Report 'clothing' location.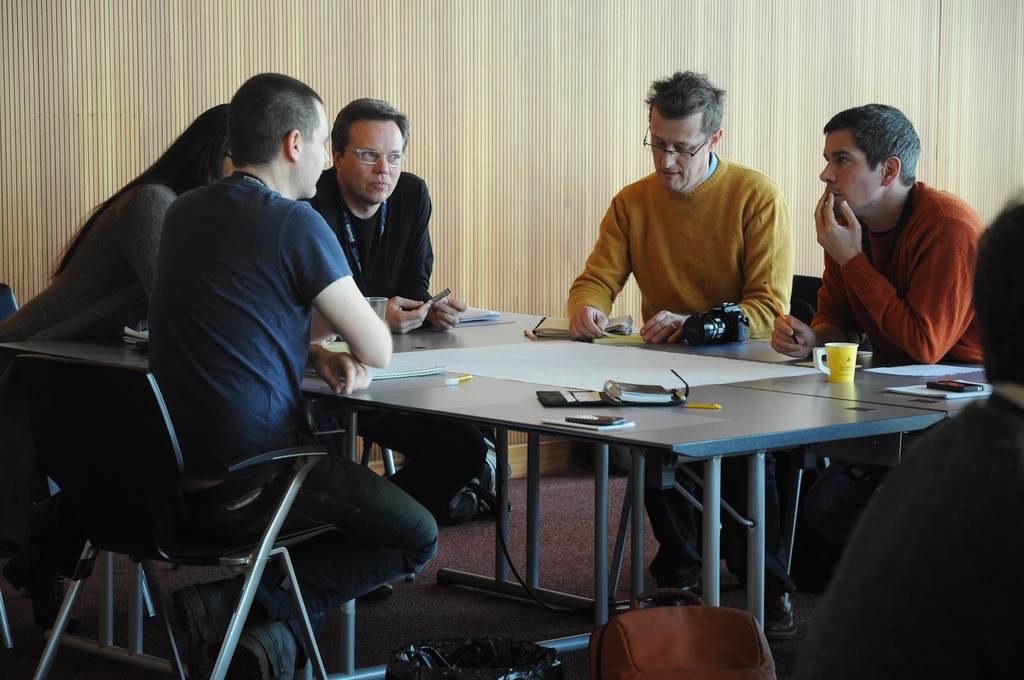
Report: bbox=[296, 164, 483, 510].
